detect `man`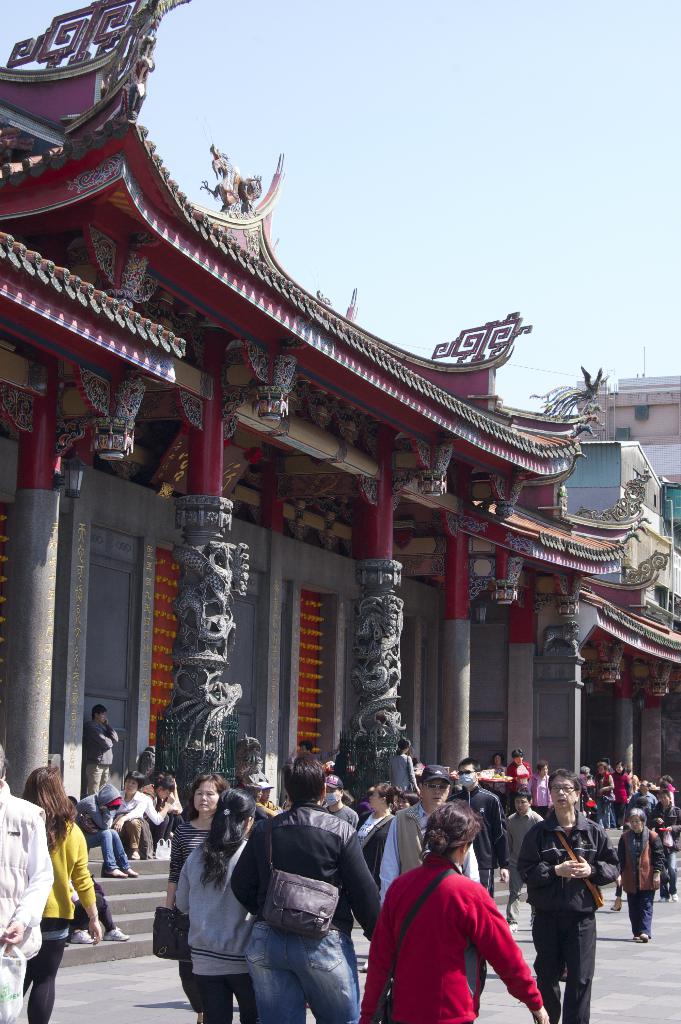
{"left": 151, "top": 776, "right": 178, "bottom": 840}
